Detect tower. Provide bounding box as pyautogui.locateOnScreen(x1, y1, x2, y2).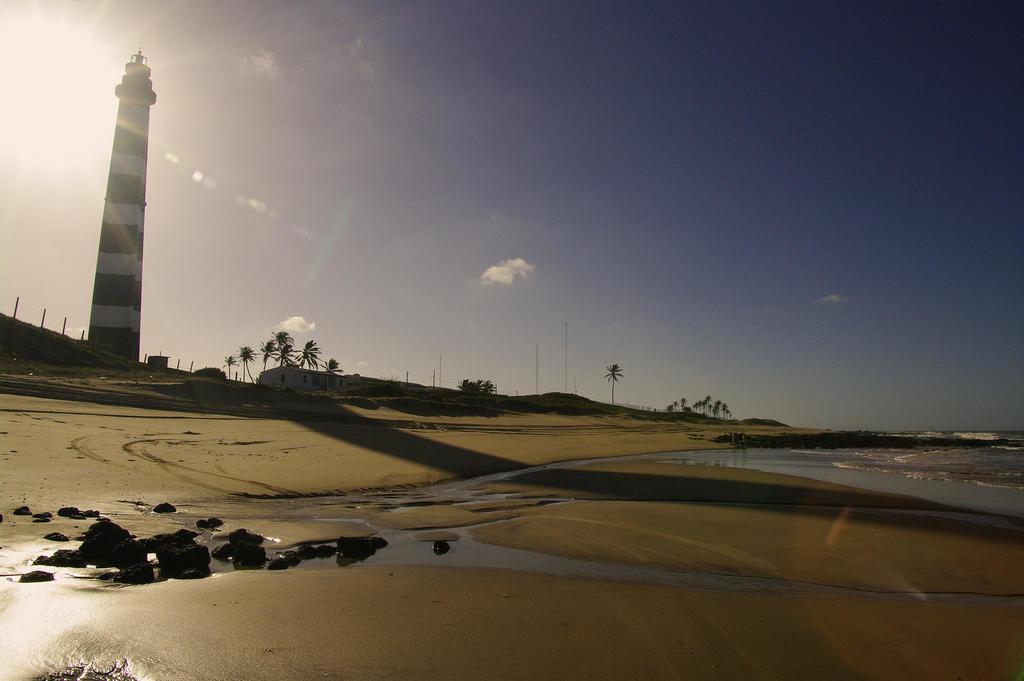
pyautogui.locateOnScreen(70, 15, 164, 361).
